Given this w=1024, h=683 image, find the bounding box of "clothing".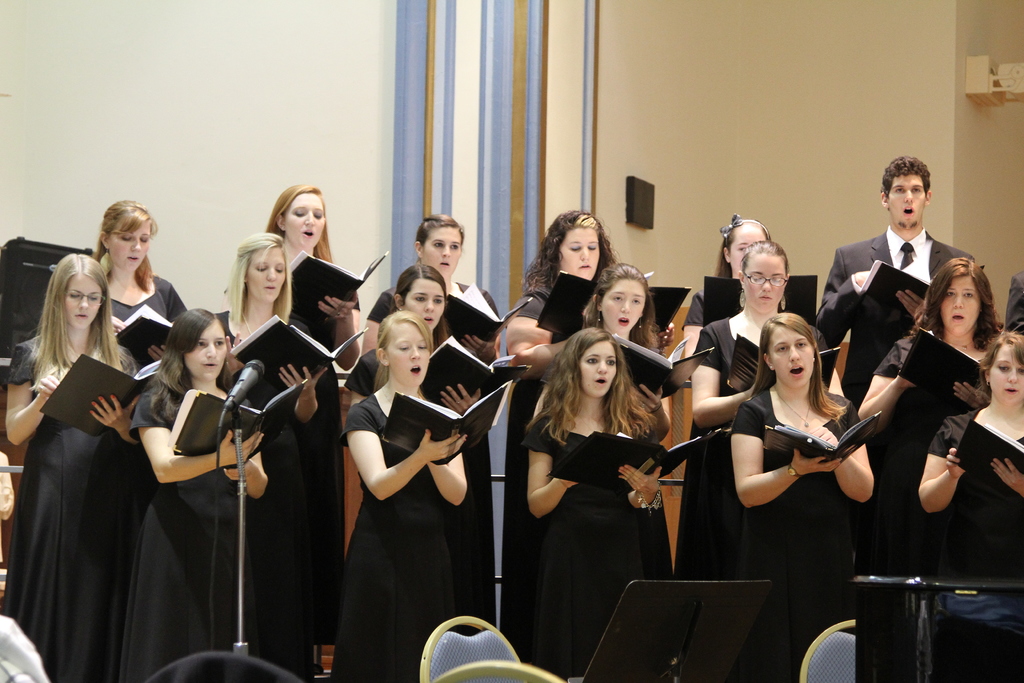
bbox=(216, 308, 320, 679).
